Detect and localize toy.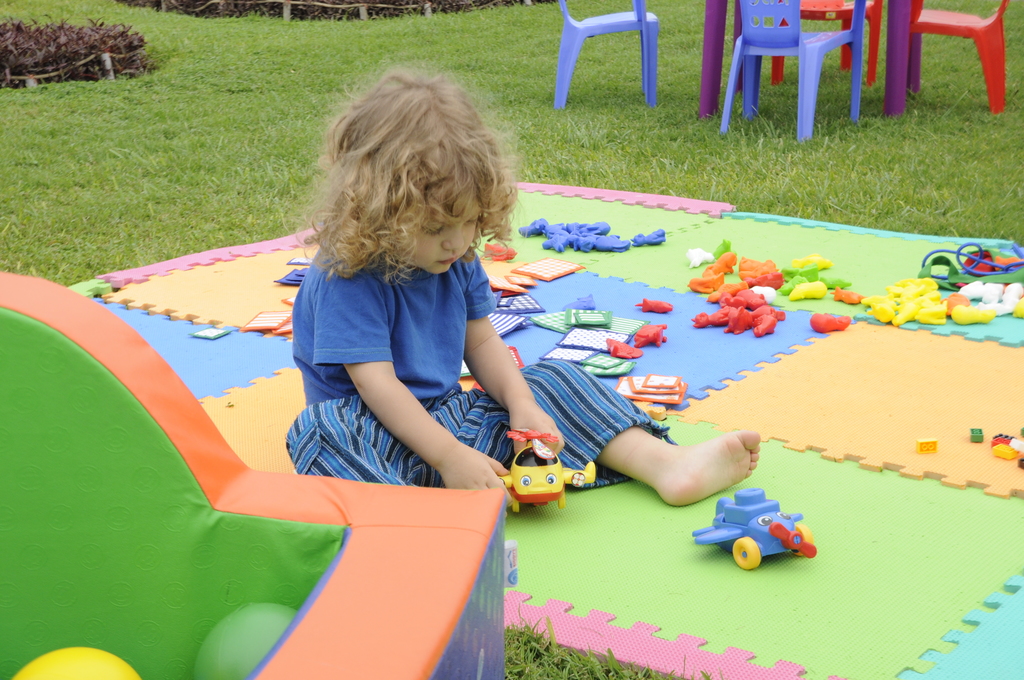
Localized at <box>993,284,1023,316</box>.
